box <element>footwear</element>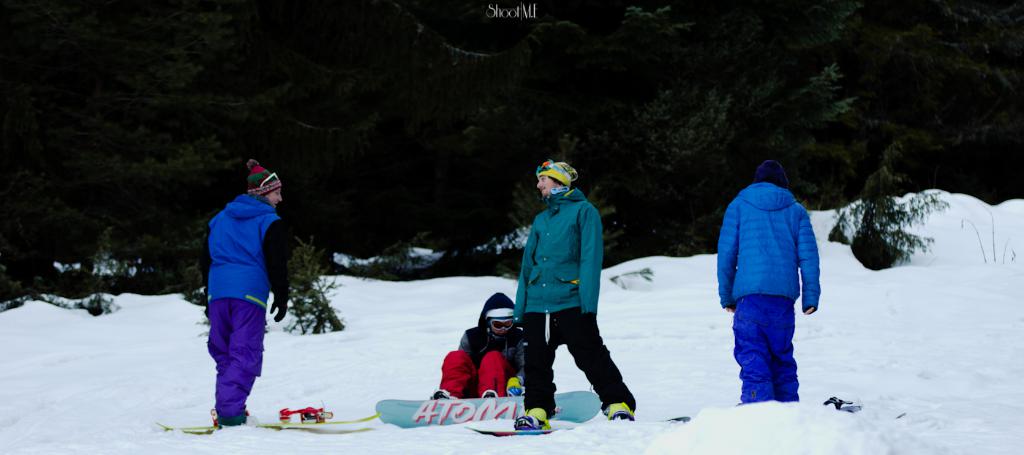
430/387/450/400
